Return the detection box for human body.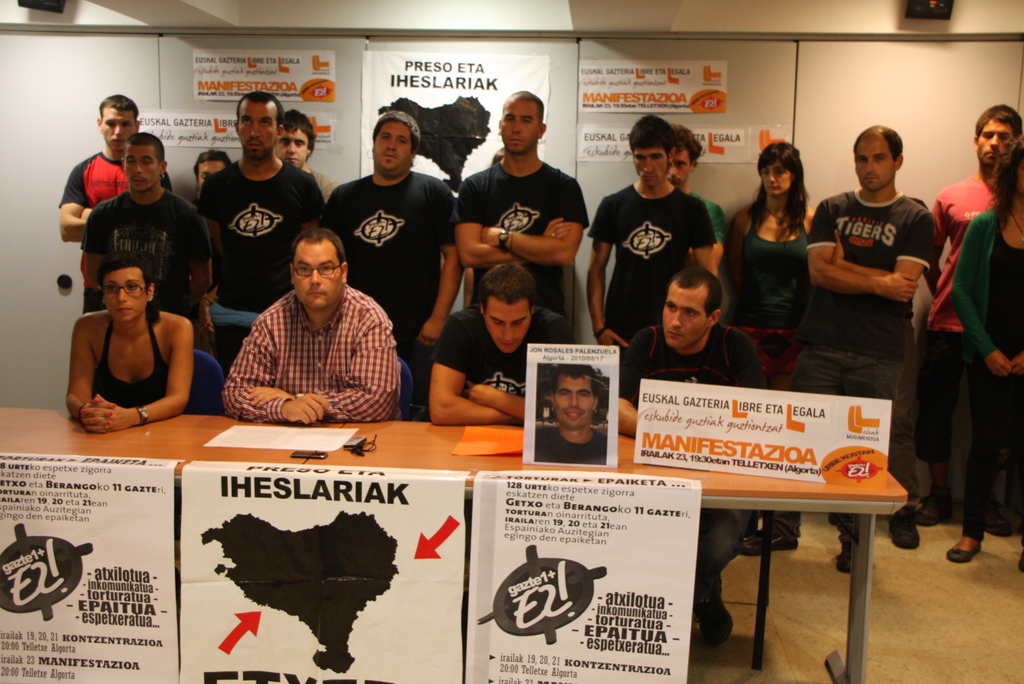
region(452, 86, 591, 305).
